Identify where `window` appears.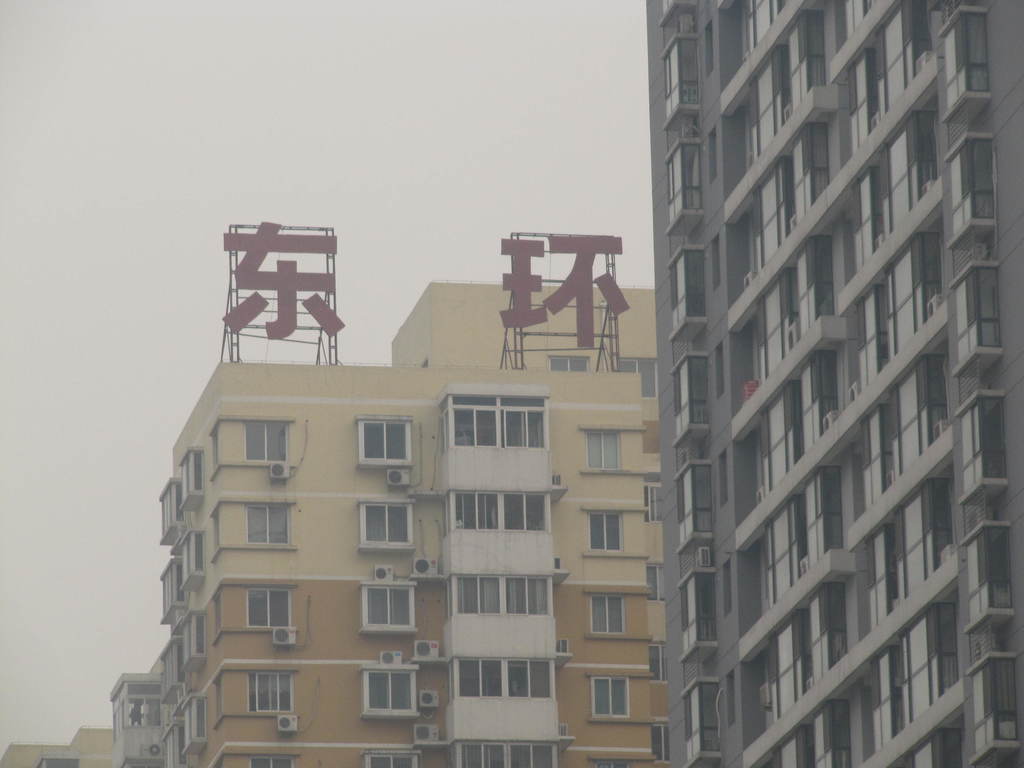
Appears at (x1=177, y1=447, x2=205, y2=508).
